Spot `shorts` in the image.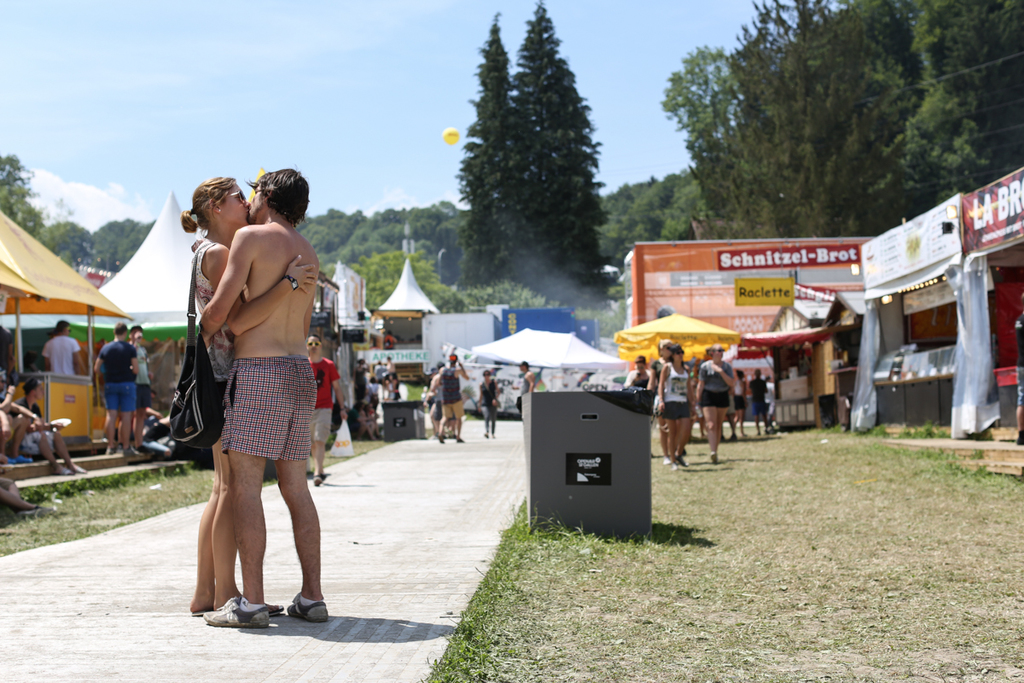
`shorts` found at l=108, t=383, r=135, b=412.
